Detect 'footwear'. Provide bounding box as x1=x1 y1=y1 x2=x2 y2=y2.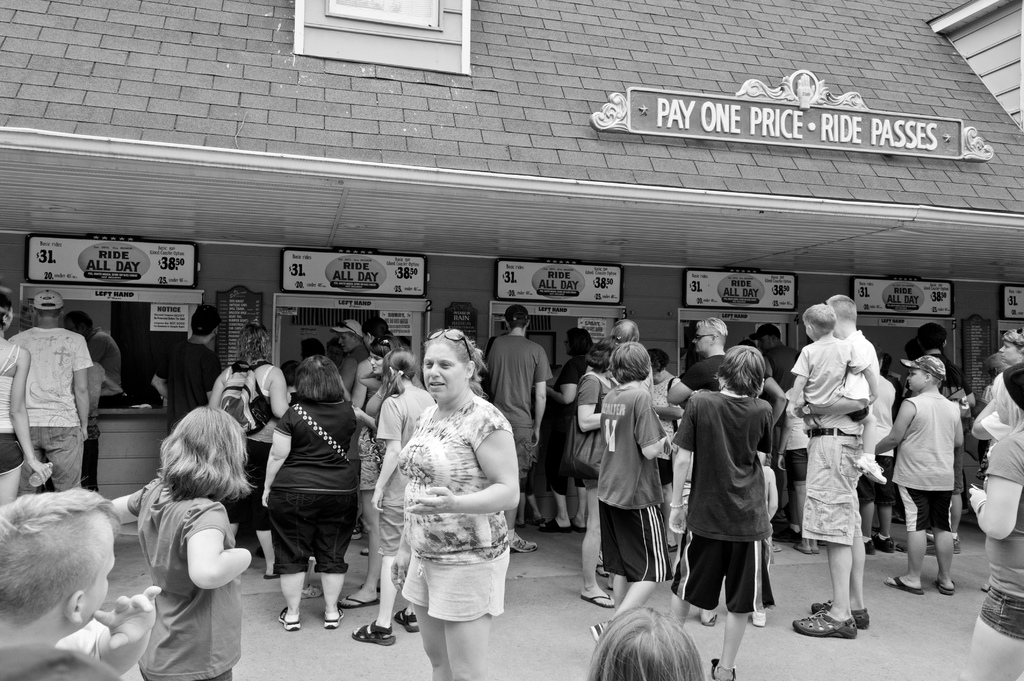
x1=302 y1=577 x2=327 y2=600.
